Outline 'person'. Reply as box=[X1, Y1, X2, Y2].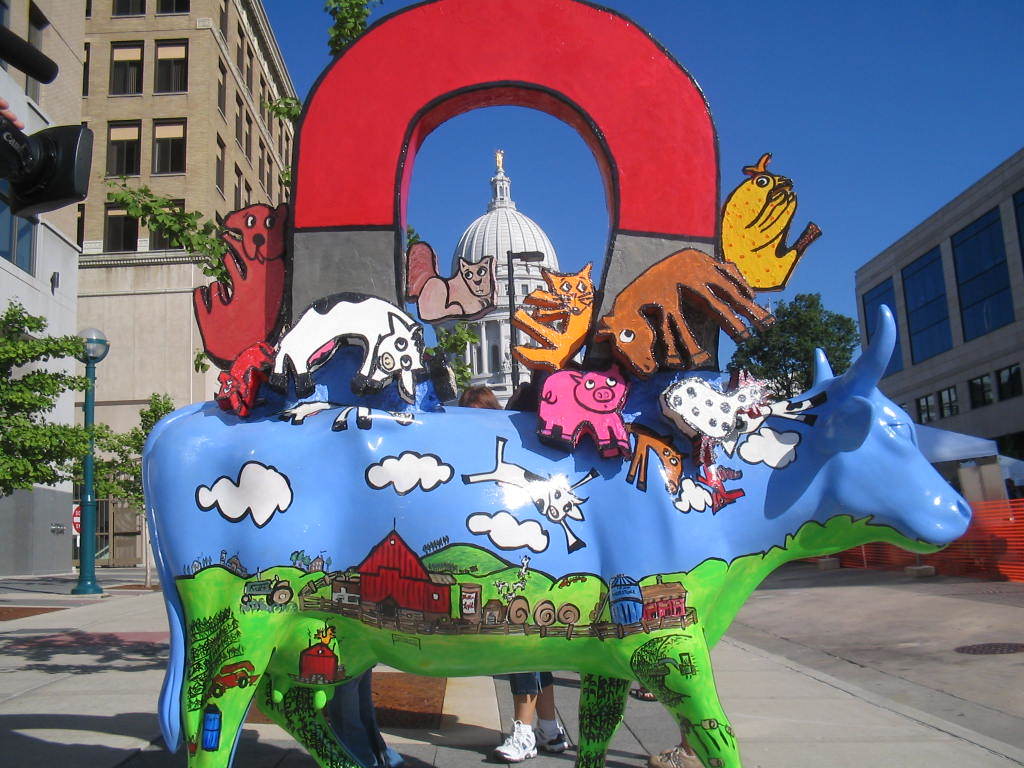
box=[0, 93, 29, 141].
